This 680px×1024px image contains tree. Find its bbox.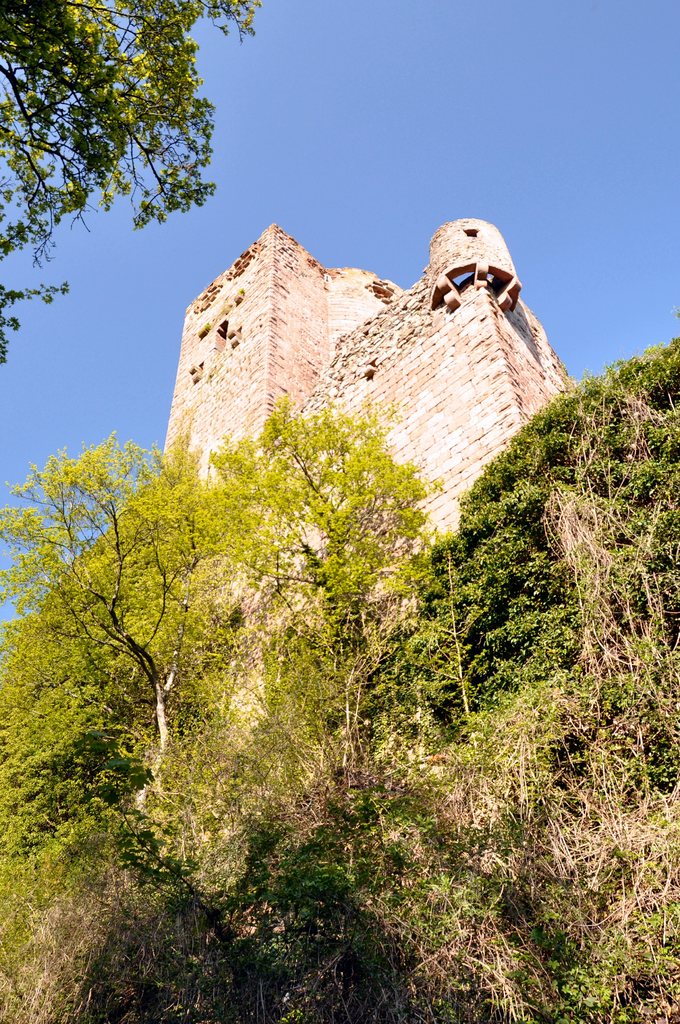
<region>24, 465, 491, 874</region>.
